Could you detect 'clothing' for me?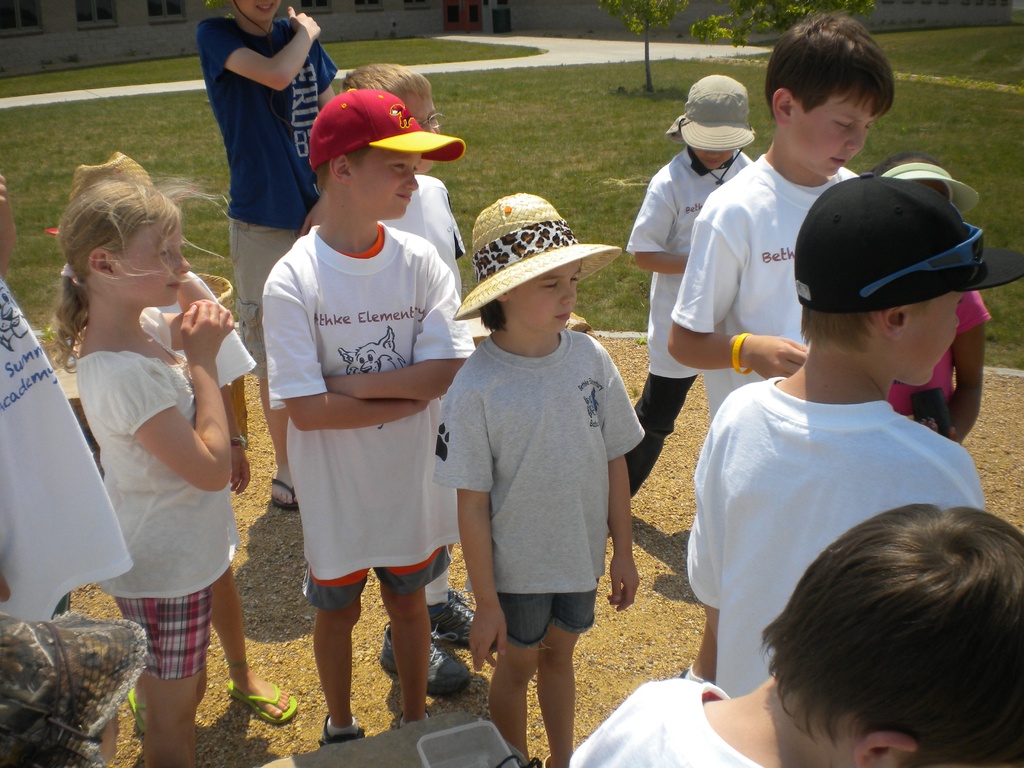
Detection result: <box>266,225,476,605</box>.
